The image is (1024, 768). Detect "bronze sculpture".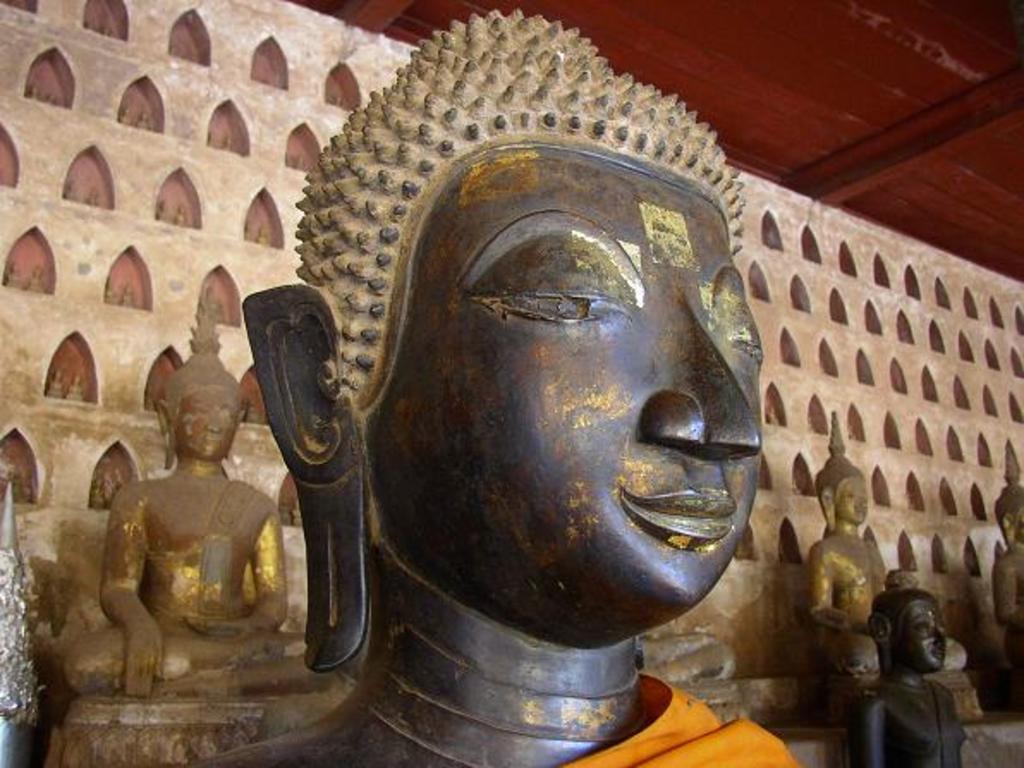
Detection: <bbox>809, 409, 988, 723</bbox>.
